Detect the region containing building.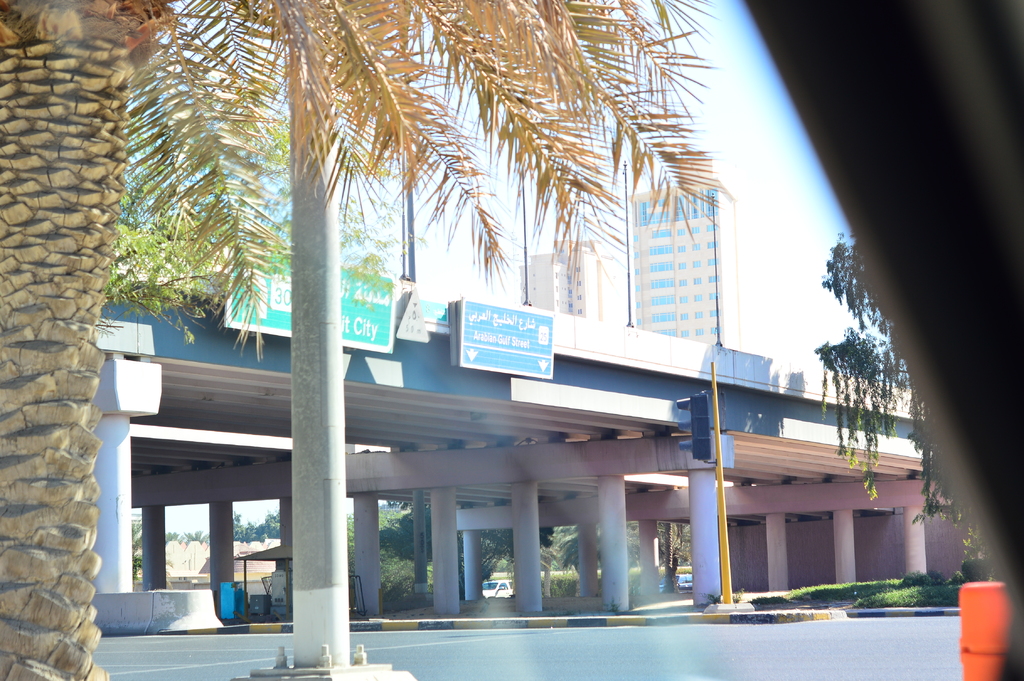
rect(519, 235, 619, 316).
